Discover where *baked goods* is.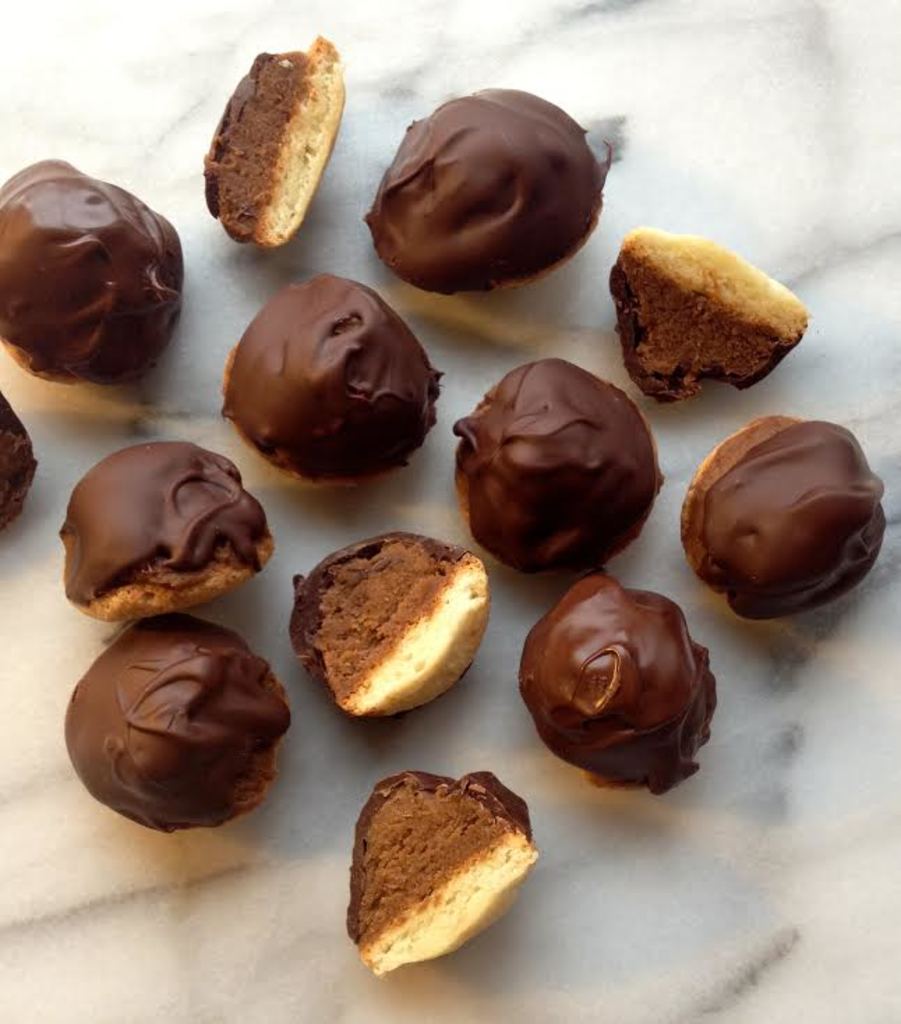
Discovered at (x1=0, y1=384, x2=43, y2=536).
